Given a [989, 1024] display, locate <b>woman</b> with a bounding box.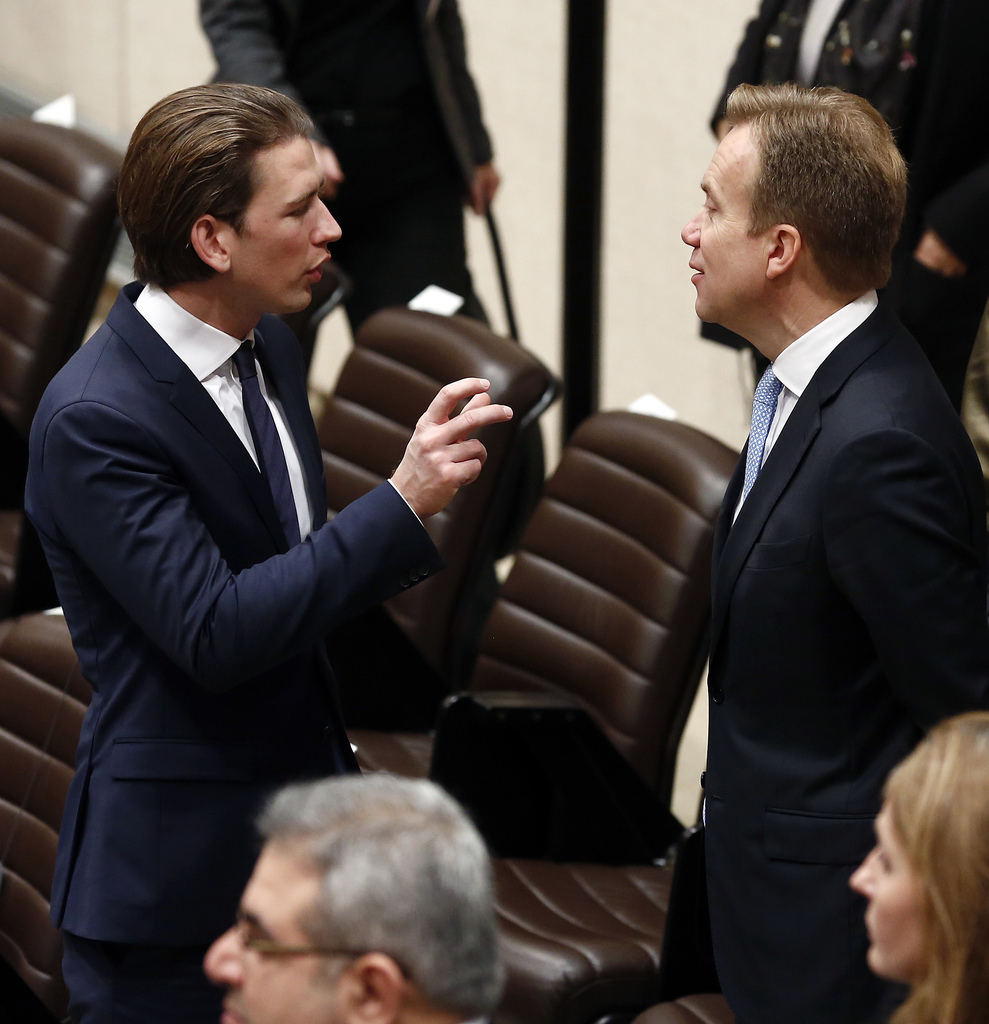
Located: <box>848,698,988,1023</box>.
